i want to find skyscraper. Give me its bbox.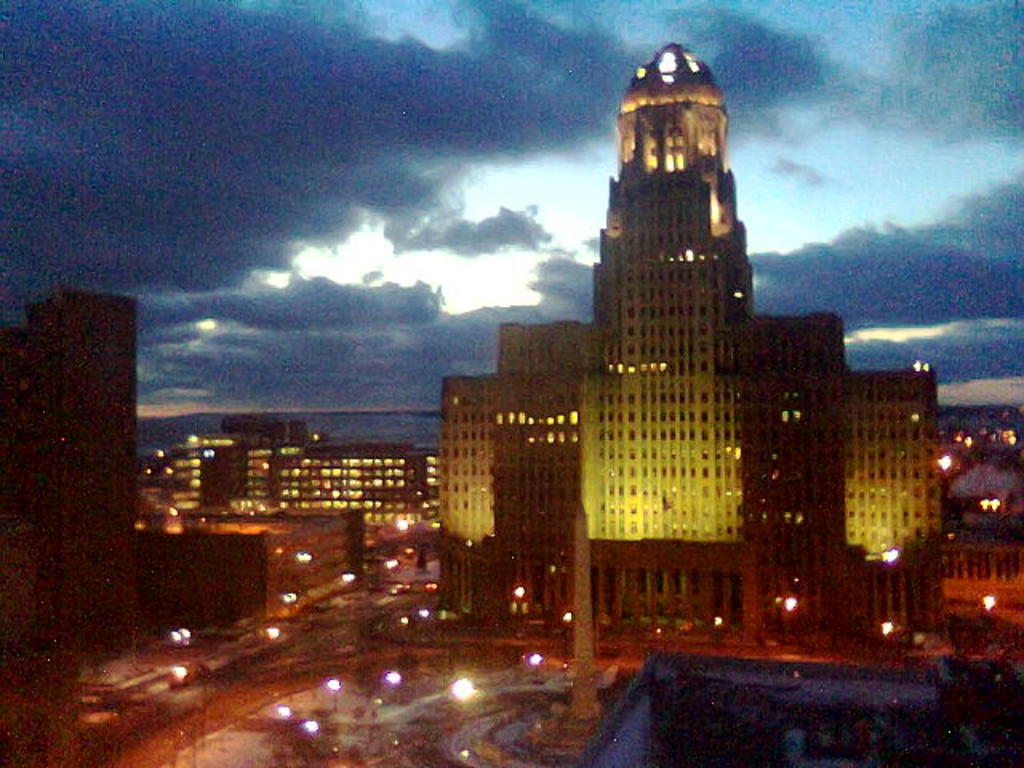
<bbox>565, 651, 1022, 766</bbox>.
